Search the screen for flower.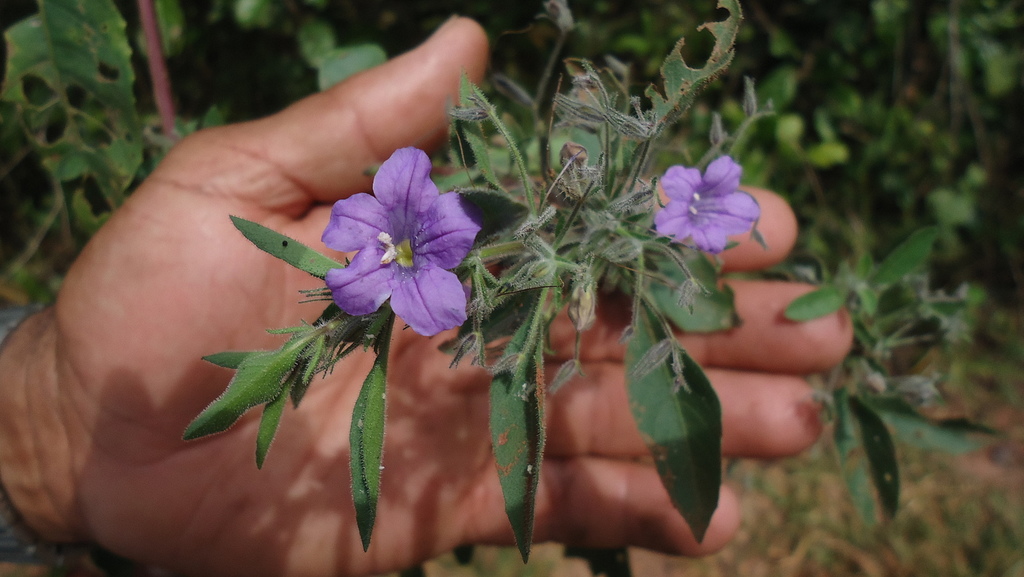
Found at left=652, top=156, right=758, bottom=250.
